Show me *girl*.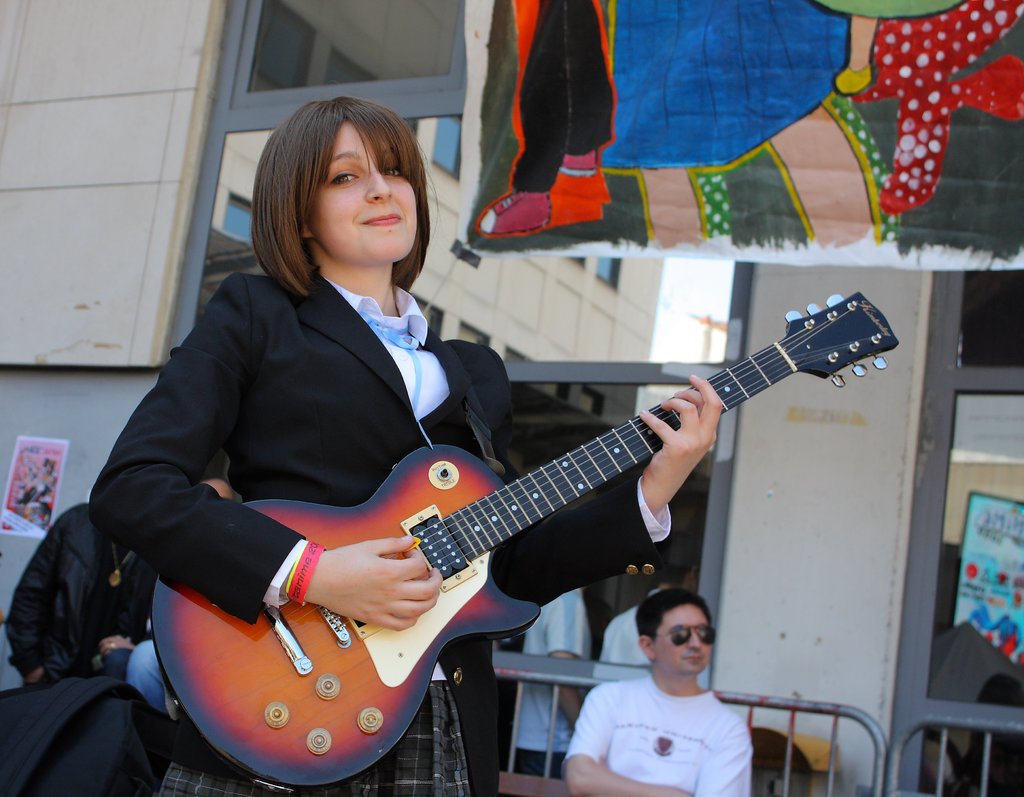
*girl* is here: 92, 96, 723, 796.
